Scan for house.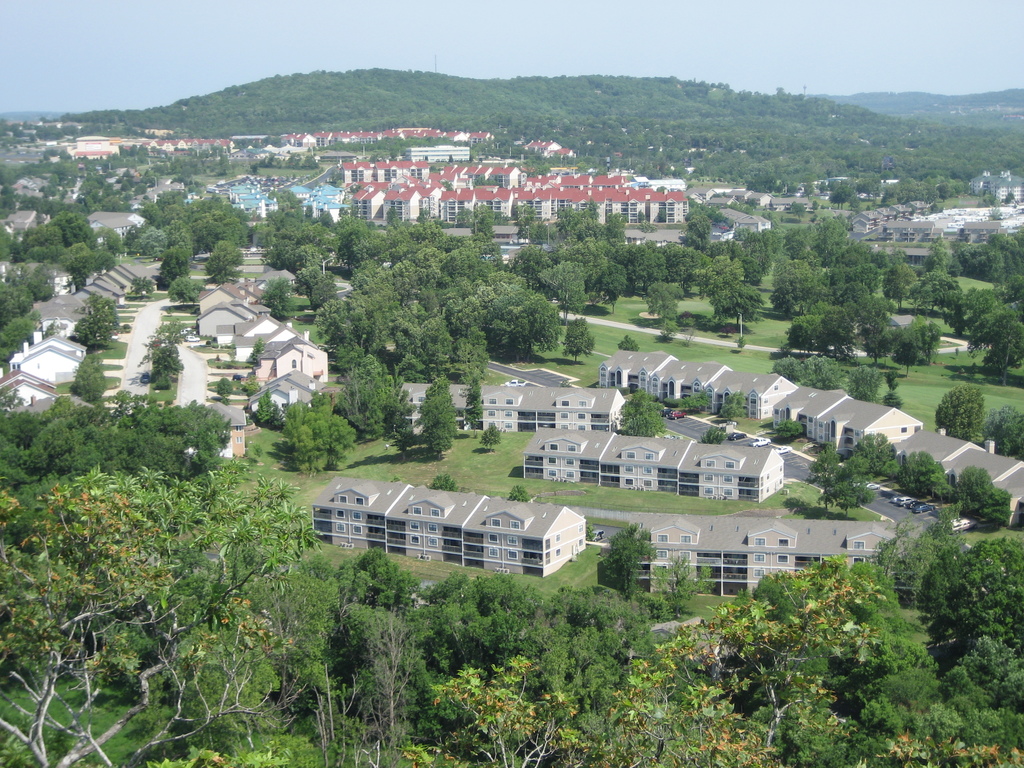
Scan result: {"x1": 902, "y1": 198, "x2": 938, "y2": 219}.
